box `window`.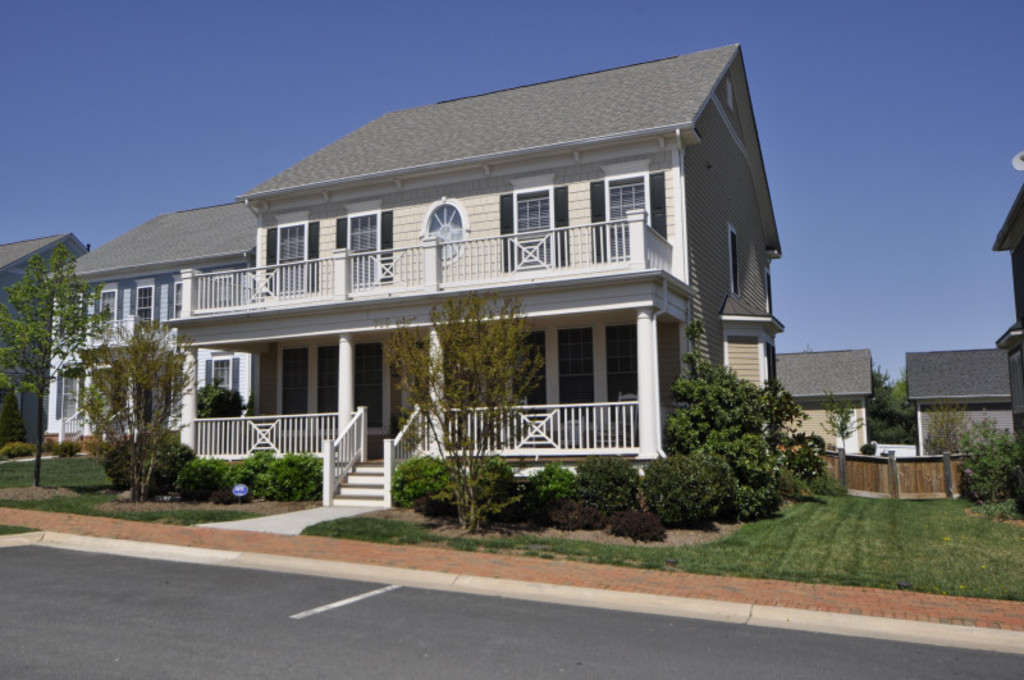
x1=99 y1=289 x2=120 y2=339.
